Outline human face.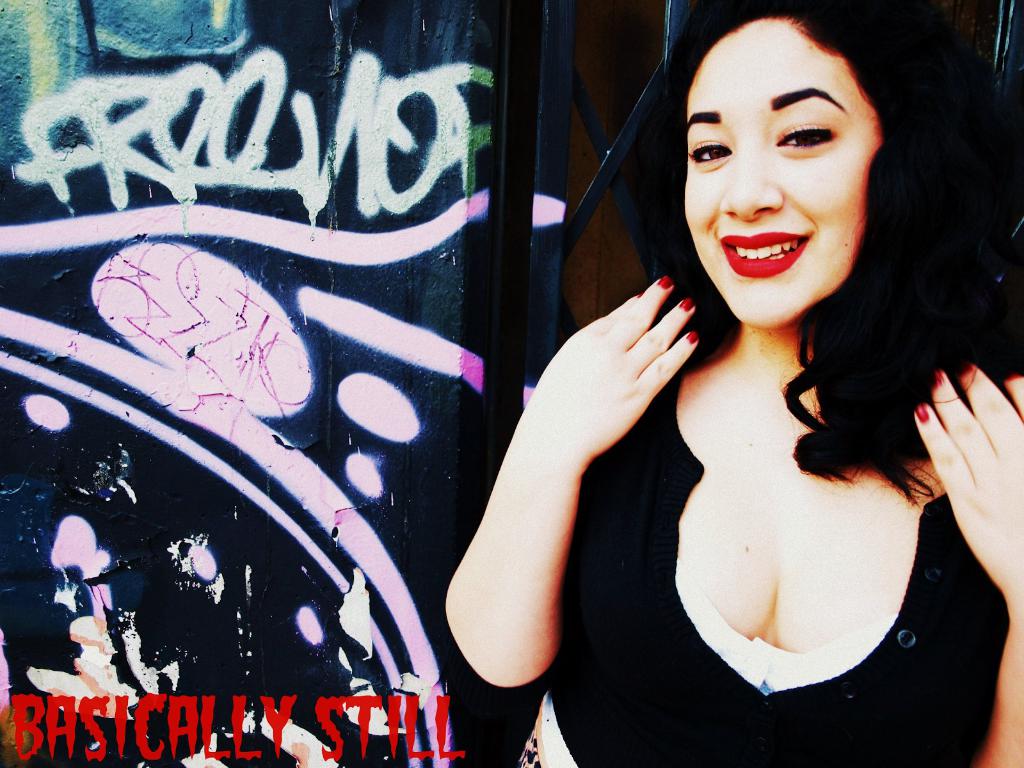
Outline: Rect(685, 19, 882, 330).
